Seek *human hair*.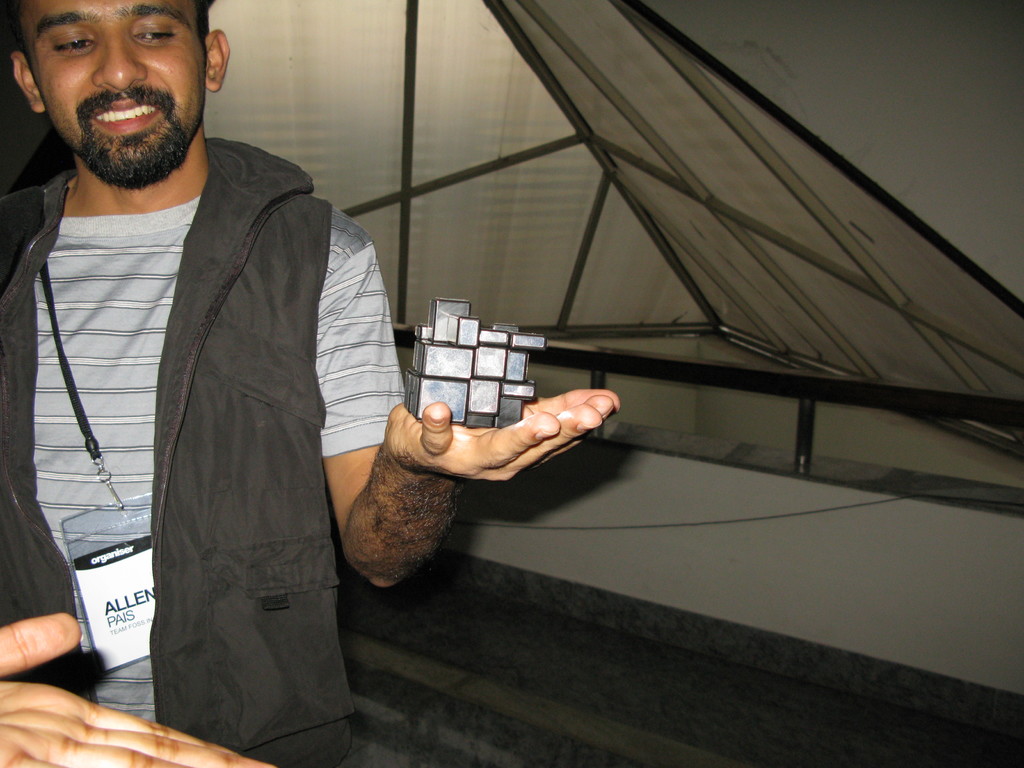
<box>2,0,216,64</box>.
